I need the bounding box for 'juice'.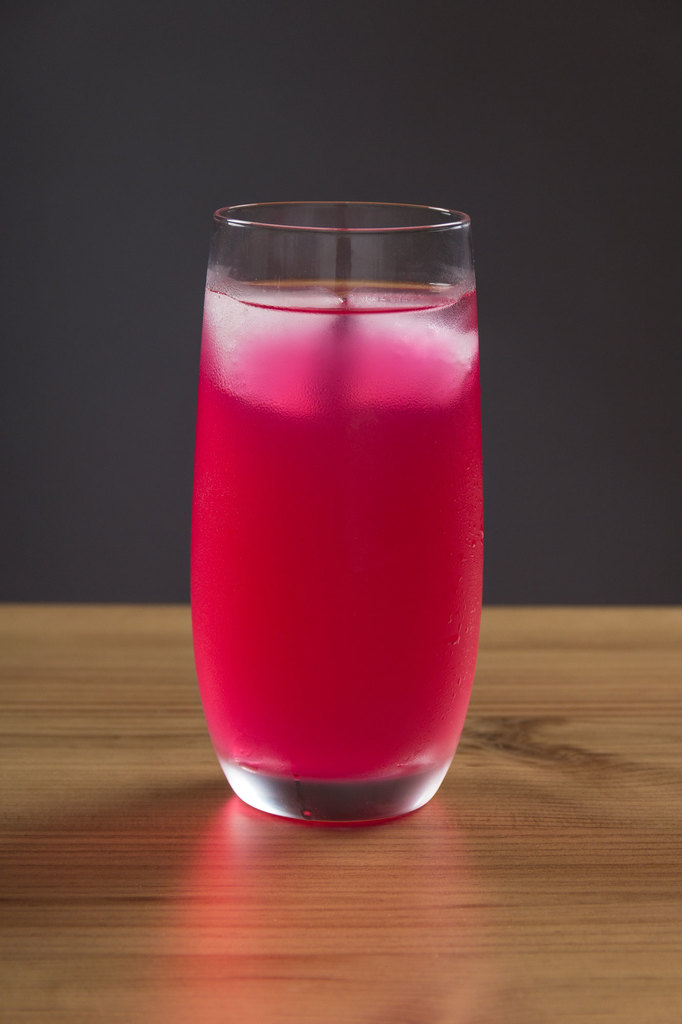
Here it is: locate(189, 276, 483, 781).
